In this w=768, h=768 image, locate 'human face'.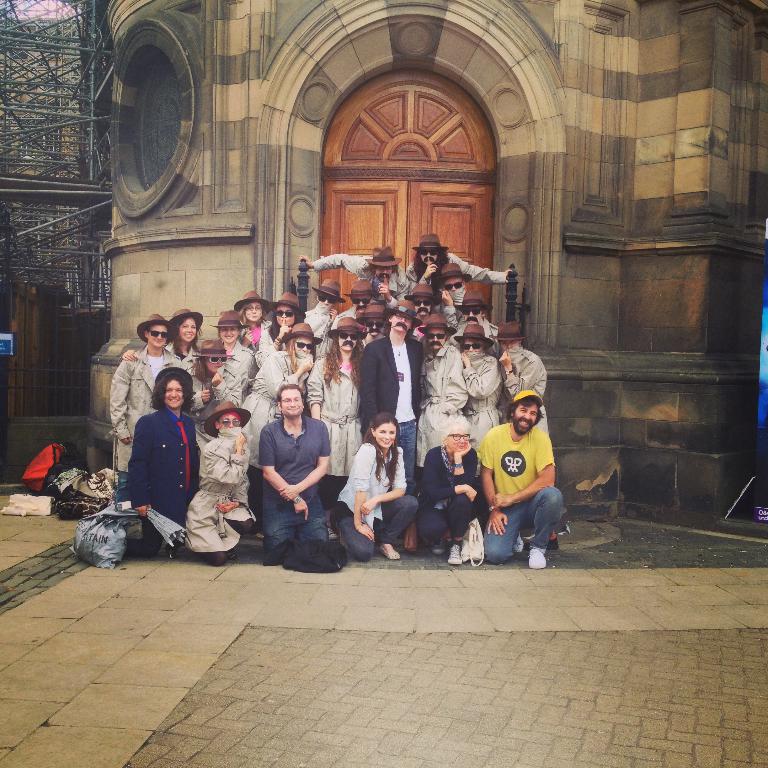
Bounding box: [x1=376, y1=423, x2=396, y2=446].
